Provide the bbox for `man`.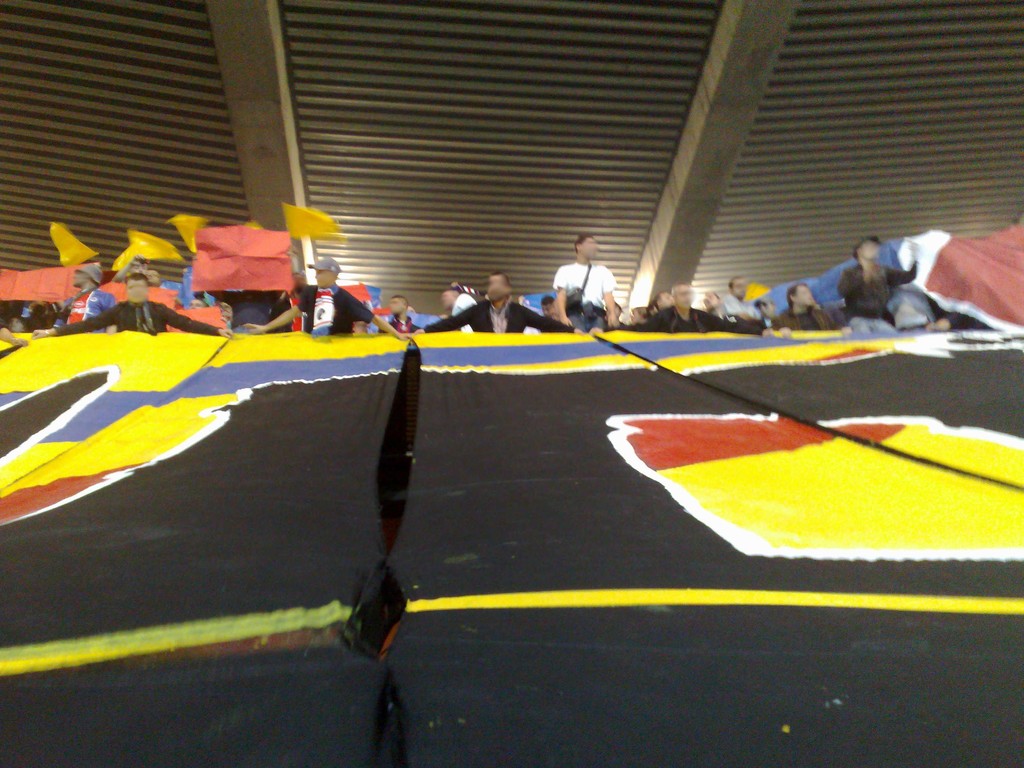
crop(51, 267, 122, 332).
